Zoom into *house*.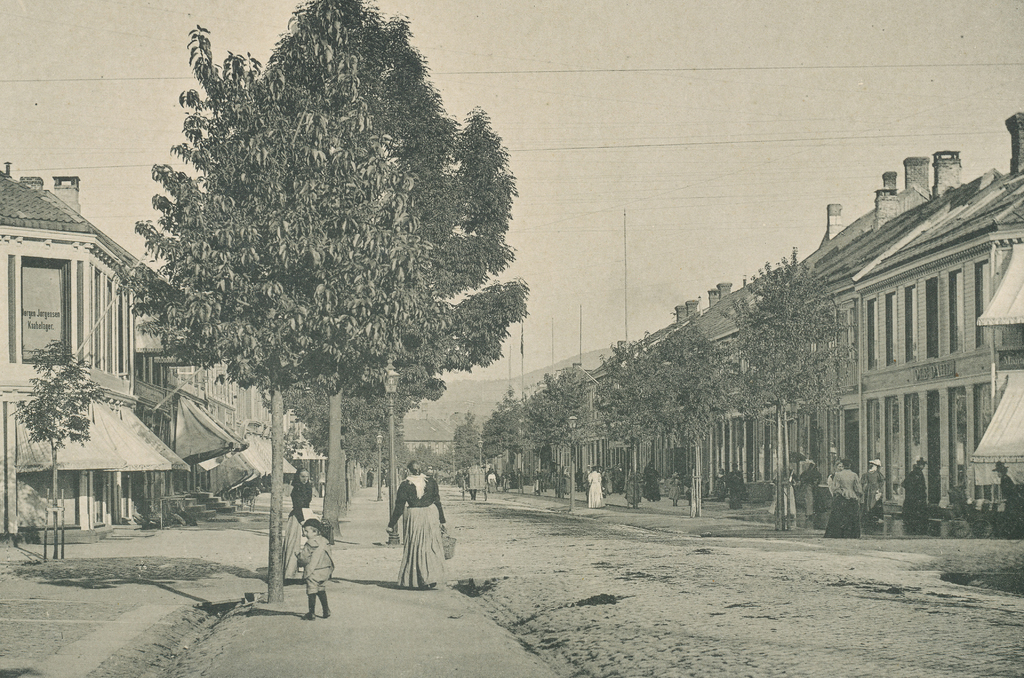
Zoom target: {"x1": 180, "y1": 286, "x2": 284, "y2": 510}.
